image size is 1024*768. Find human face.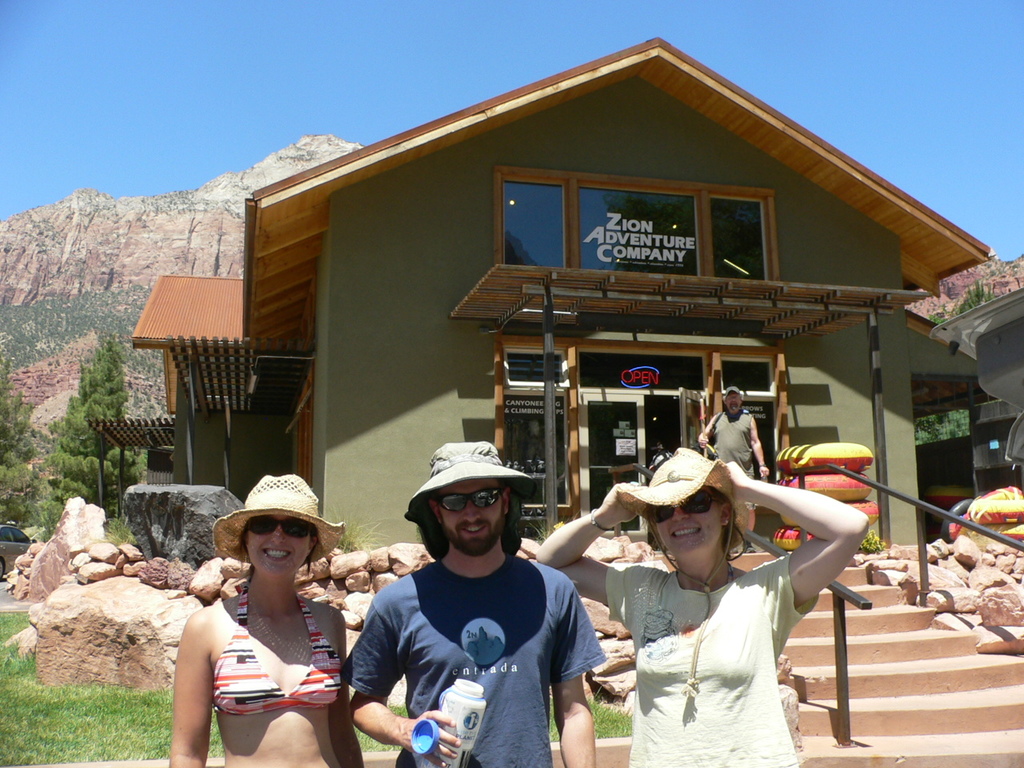
723/388/739/414.
